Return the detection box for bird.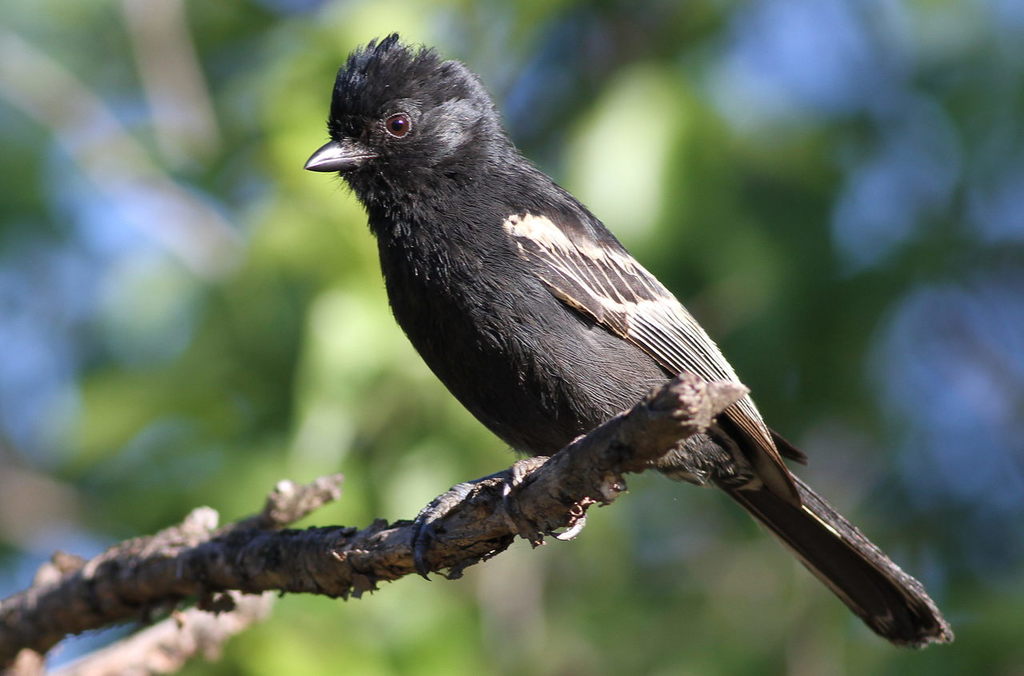
left=308, top=61, right=944, bottom=611.
